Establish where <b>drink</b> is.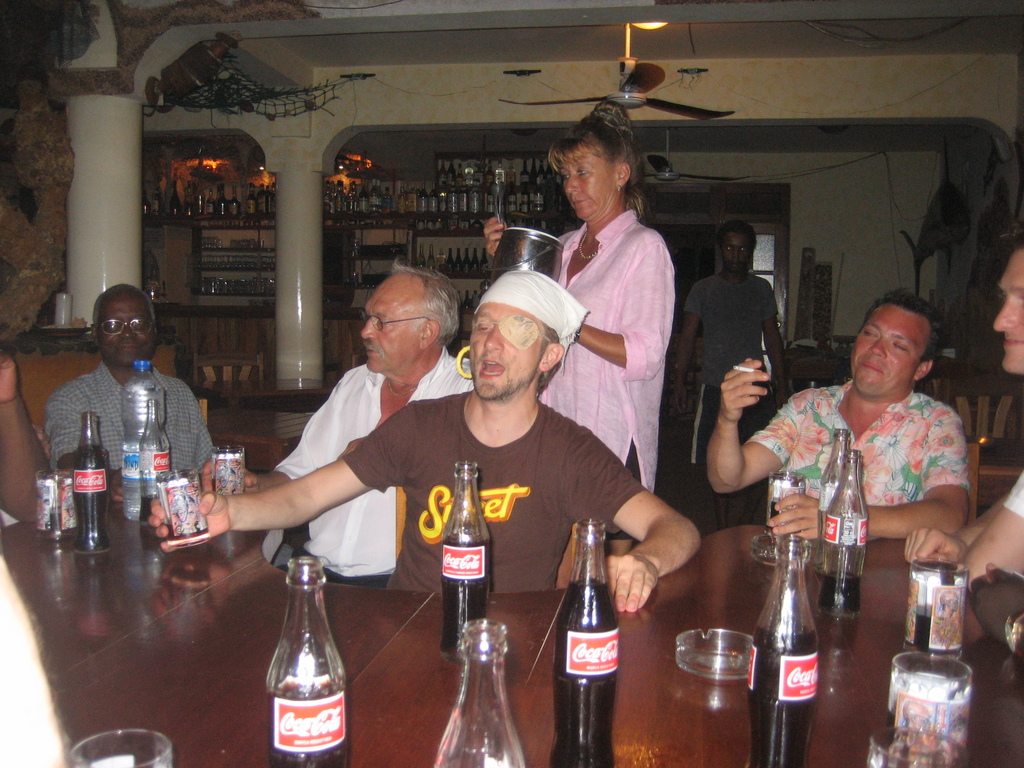
Established at pyautogui.locateOnScreen(819, 570, 861, 609).
